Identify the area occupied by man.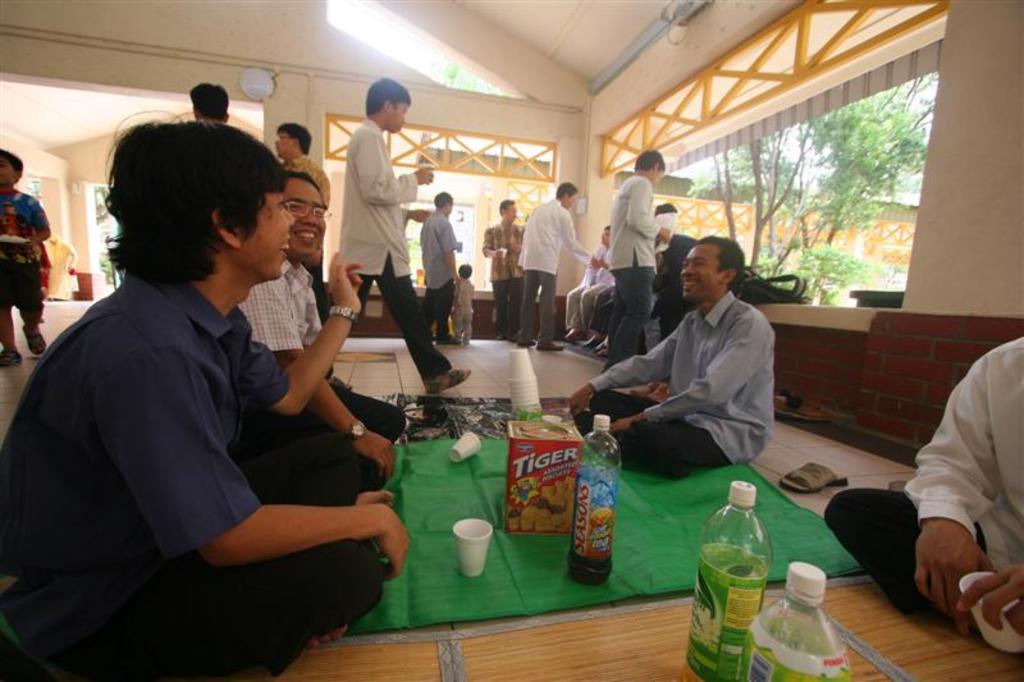
Area: (812,337,1023,655).
